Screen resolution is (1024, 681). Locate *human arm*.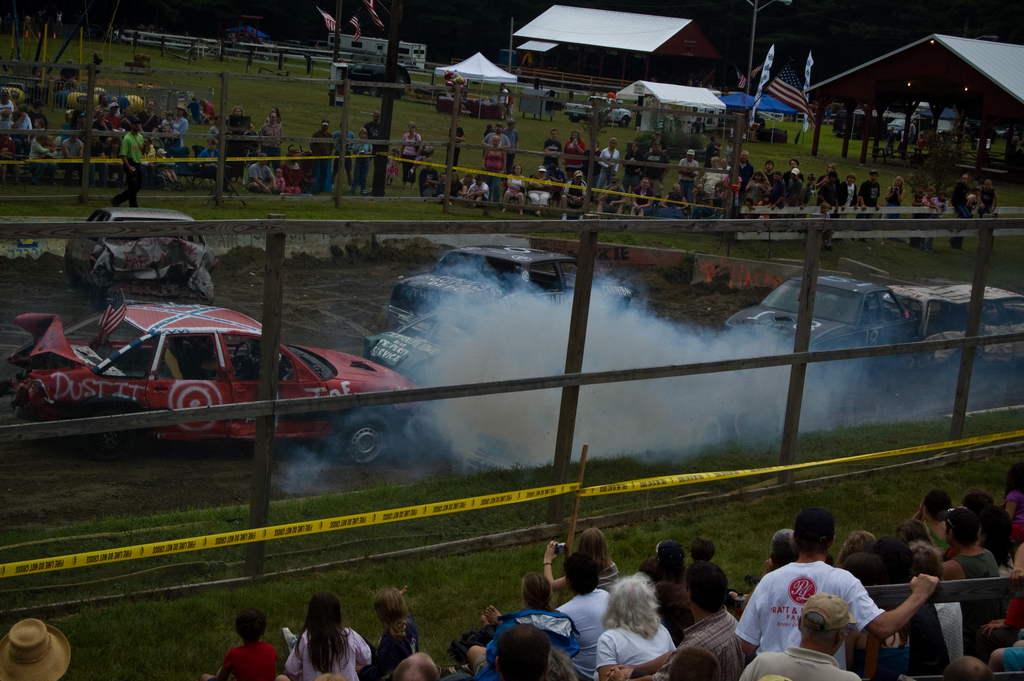
BBox(141, 160, 153, 169).
